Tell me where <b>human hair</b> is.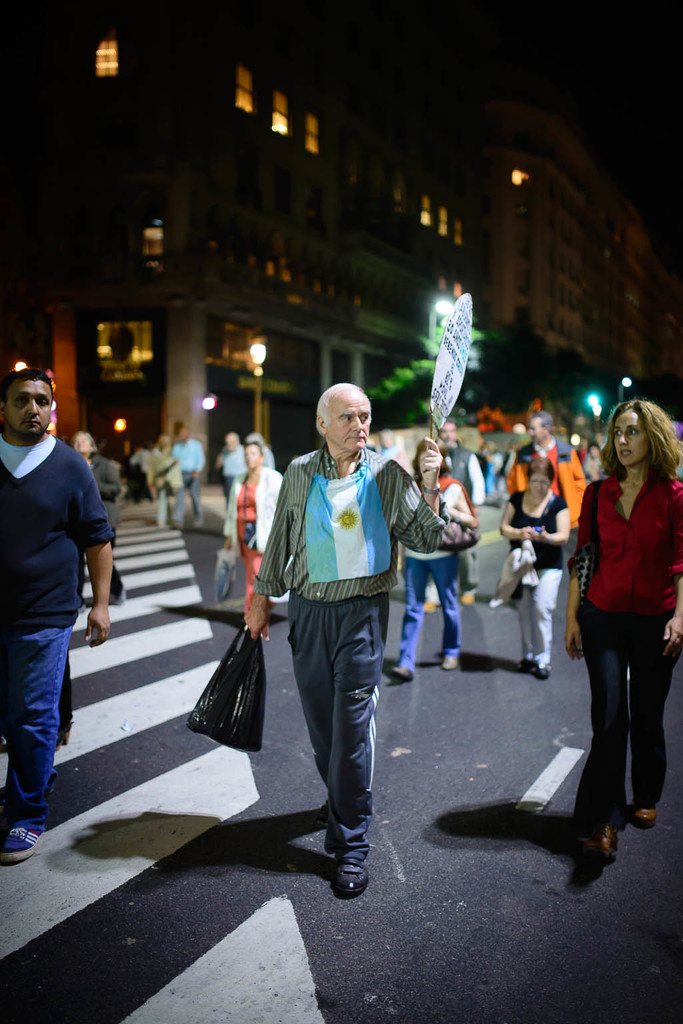
<b>human hair</b> is at x1=532, y1=411, x2=556, y2=433.
